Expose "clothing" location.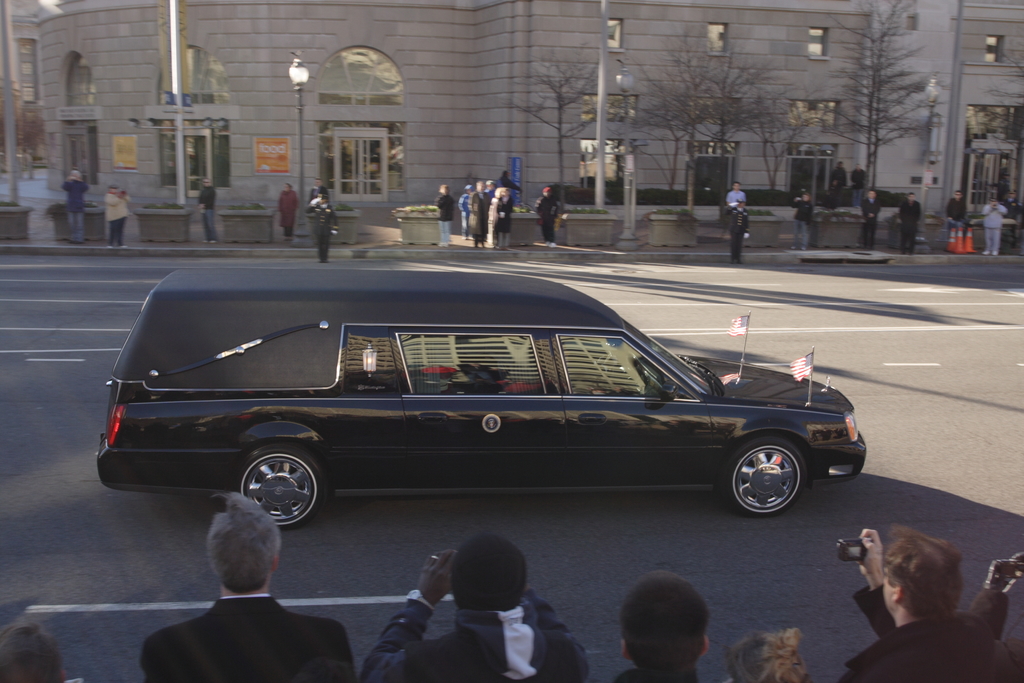
Exposed at detection(729, 188, 745, 208).
